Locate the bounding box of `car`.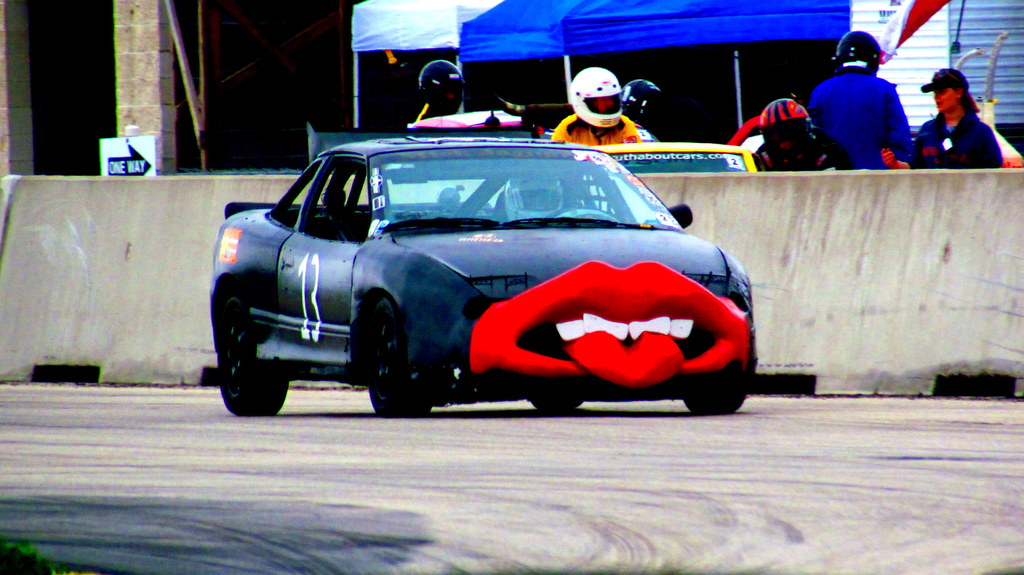
Bounding box: region(808, 111, 936, 170).
